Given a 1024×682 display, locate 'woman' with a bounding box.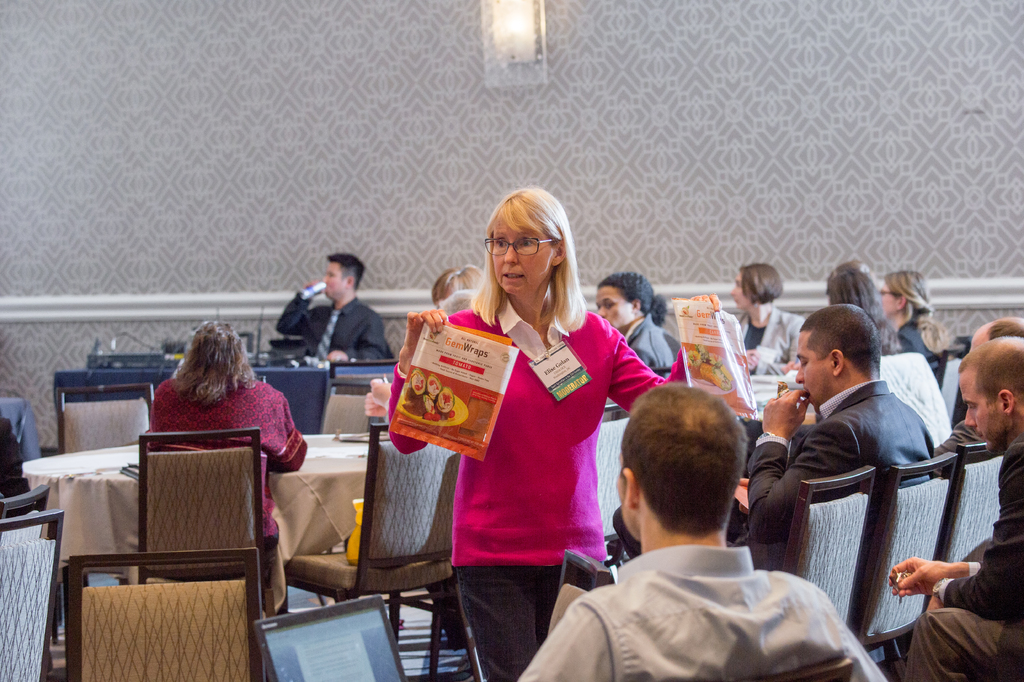
Located: [left=833, top=256, right=908, bottom=353].
